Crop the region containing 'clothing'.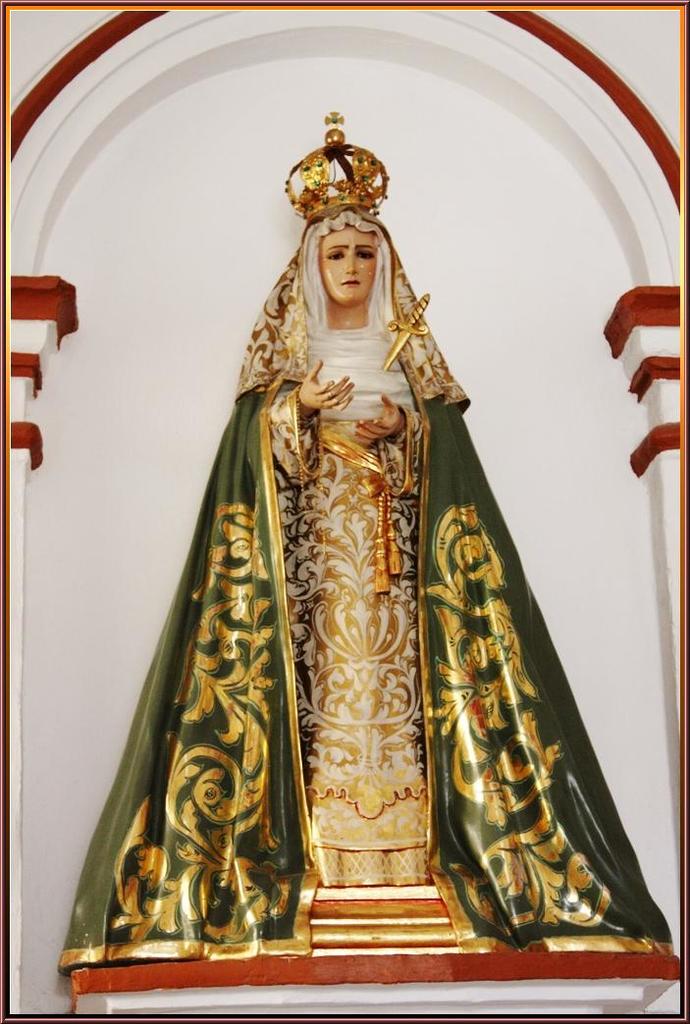
Crop region: <region>53, 141, 677, 978</region>.
